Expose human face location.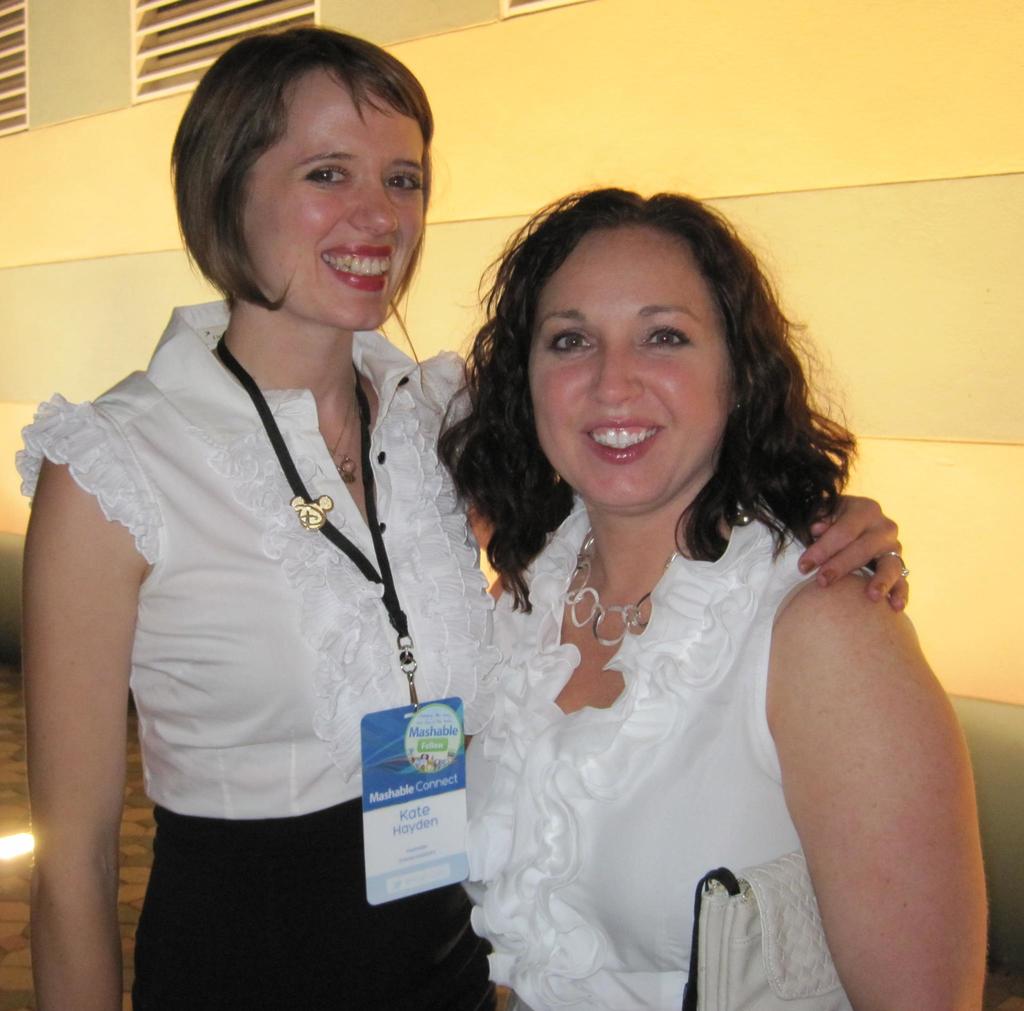
Exposed at 239:67:428:326.
